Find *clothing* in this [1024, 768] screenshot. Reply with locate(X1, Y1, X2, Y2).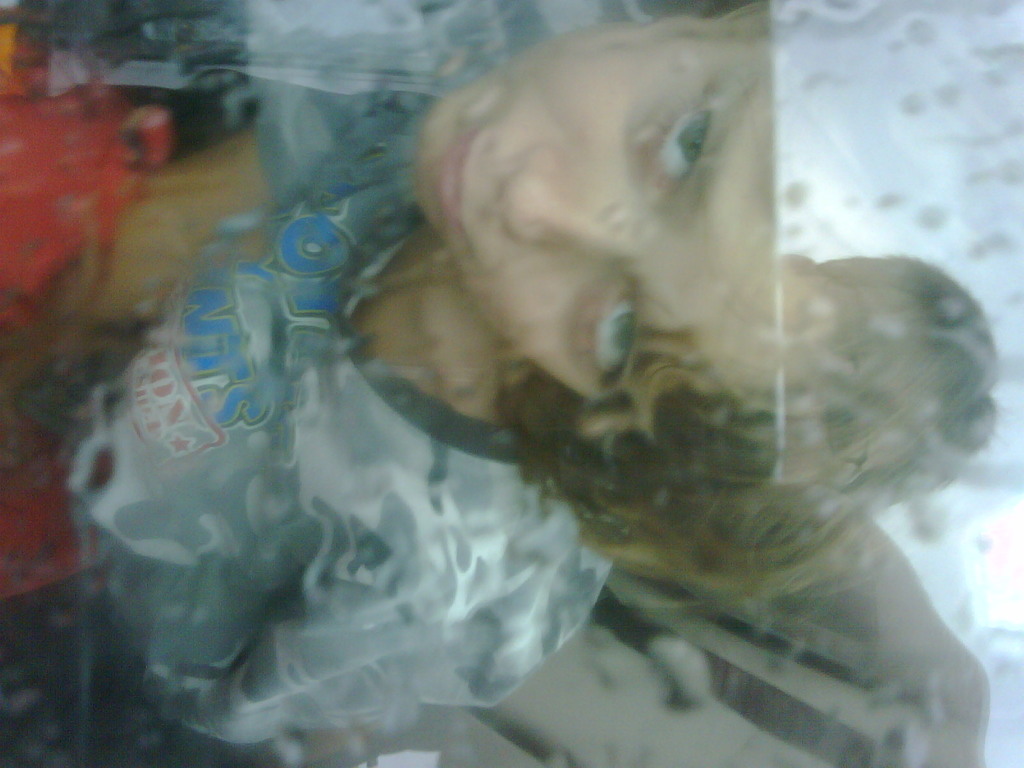
locate(44, 38, 617, 744).
